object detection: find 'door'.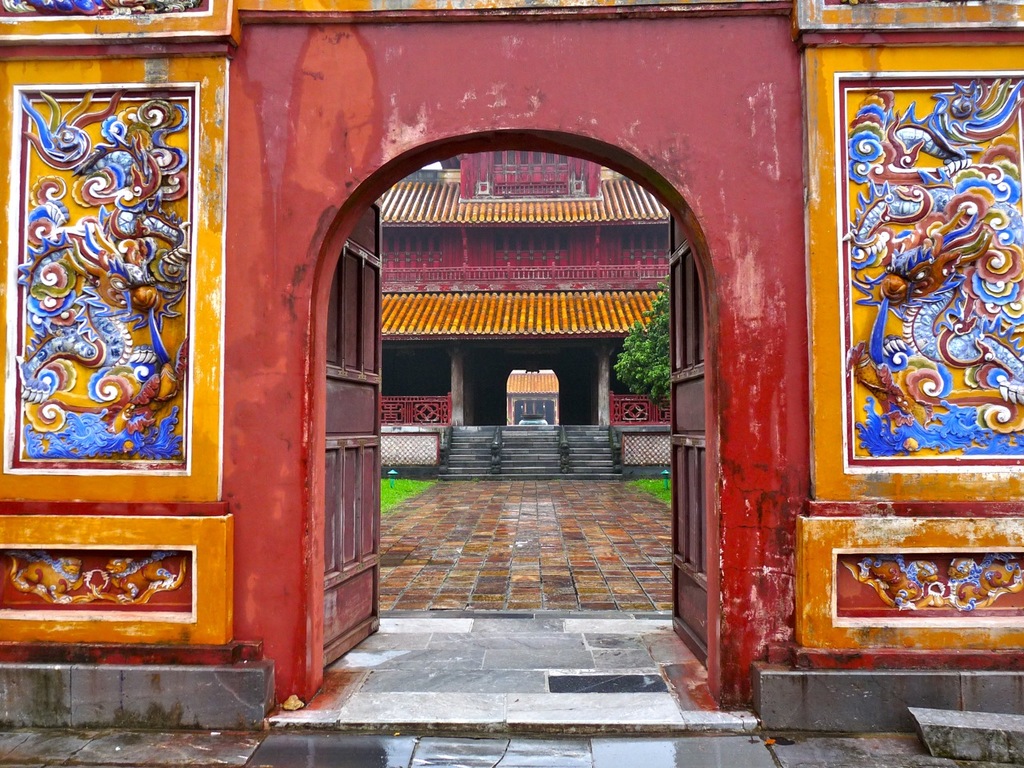
(324, 204, 388, 666).
